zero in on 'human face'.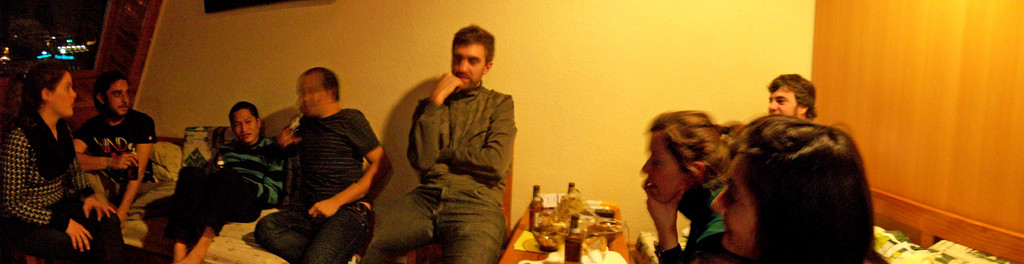
Zeroed in: [51, 69, 74, 116].
